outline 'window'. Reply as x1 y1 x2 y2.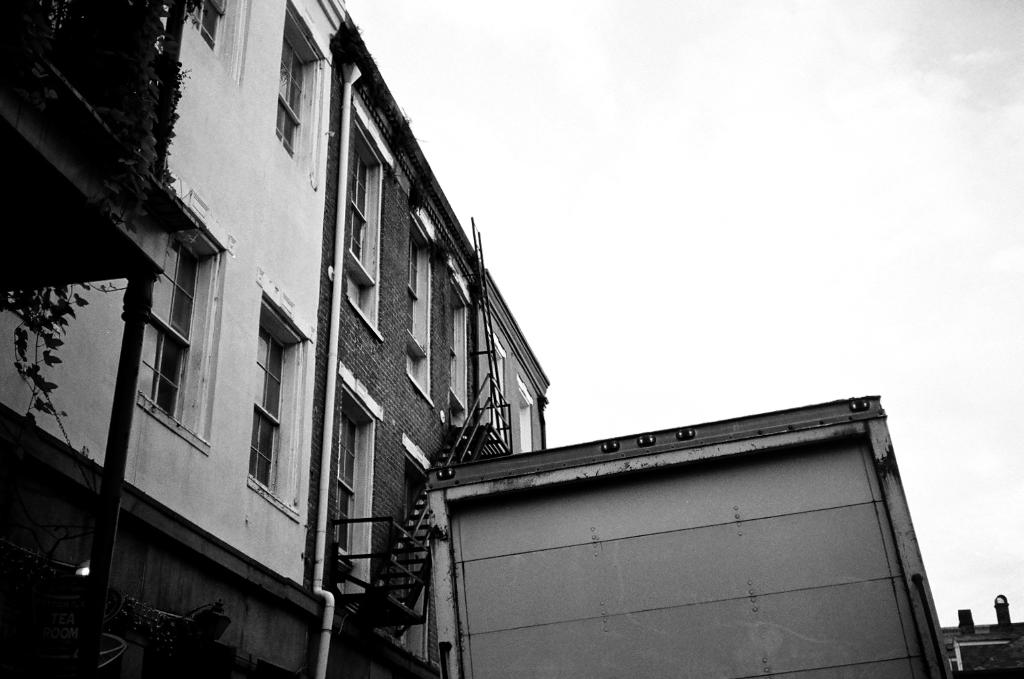
269 27 307 162.
